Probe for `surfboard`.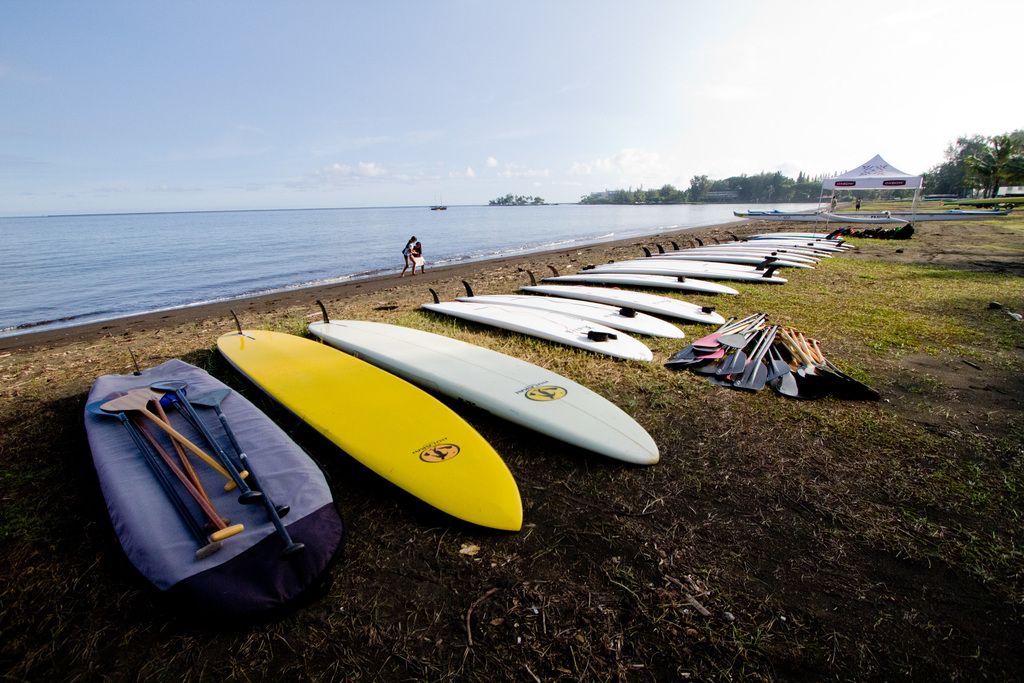
Probe result: bbox=[303, 302, 660, 468].
